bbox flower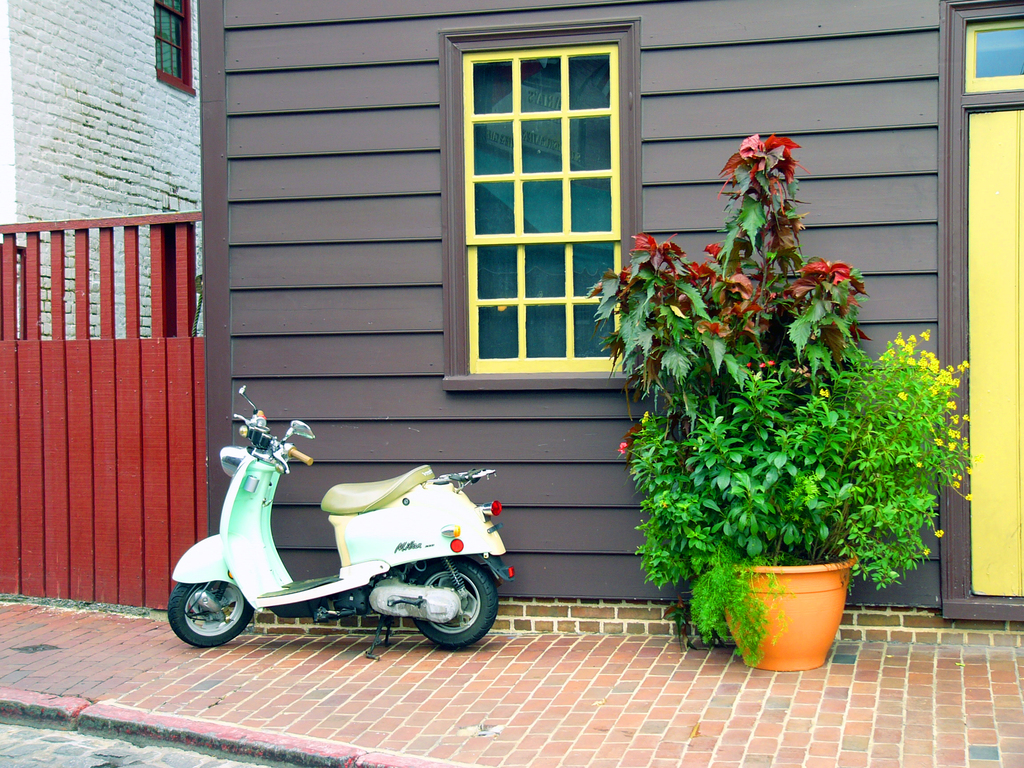
<box>616,442,630,455</box>
